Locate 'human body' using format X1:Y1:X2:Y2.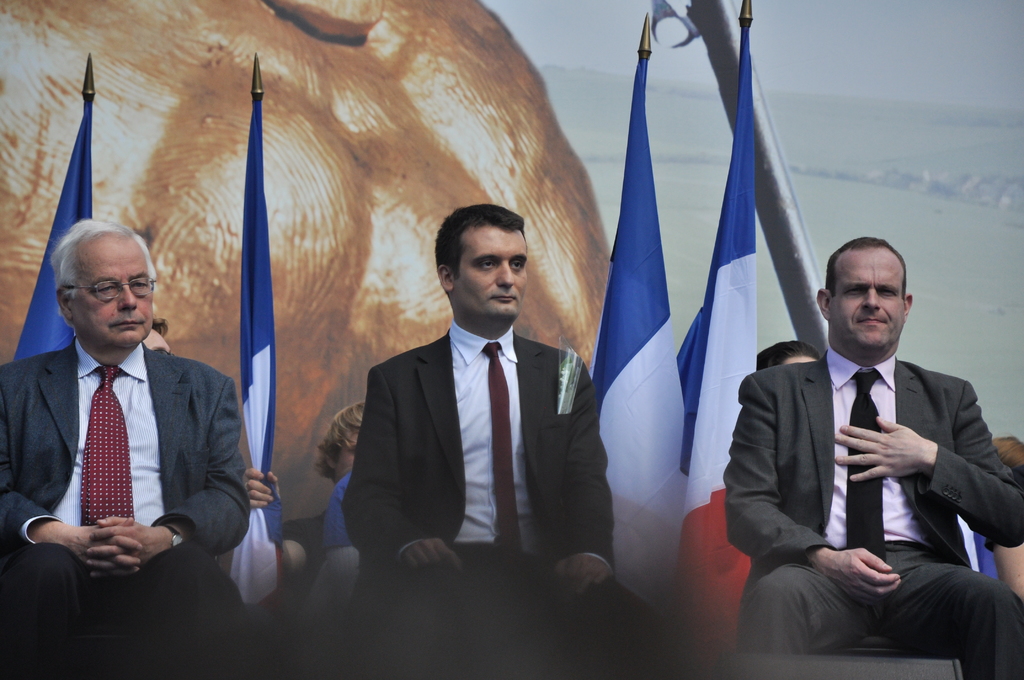
316:385:370:542.
